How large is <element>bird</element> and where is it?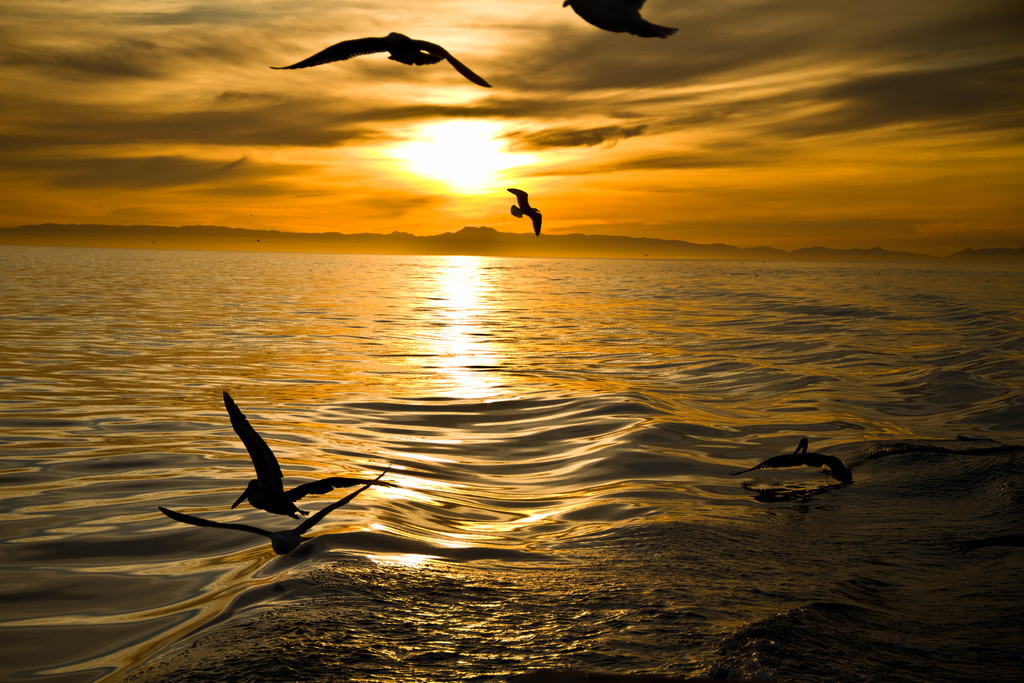
Bounding box: bbox=[223, 395, 392, 529].
